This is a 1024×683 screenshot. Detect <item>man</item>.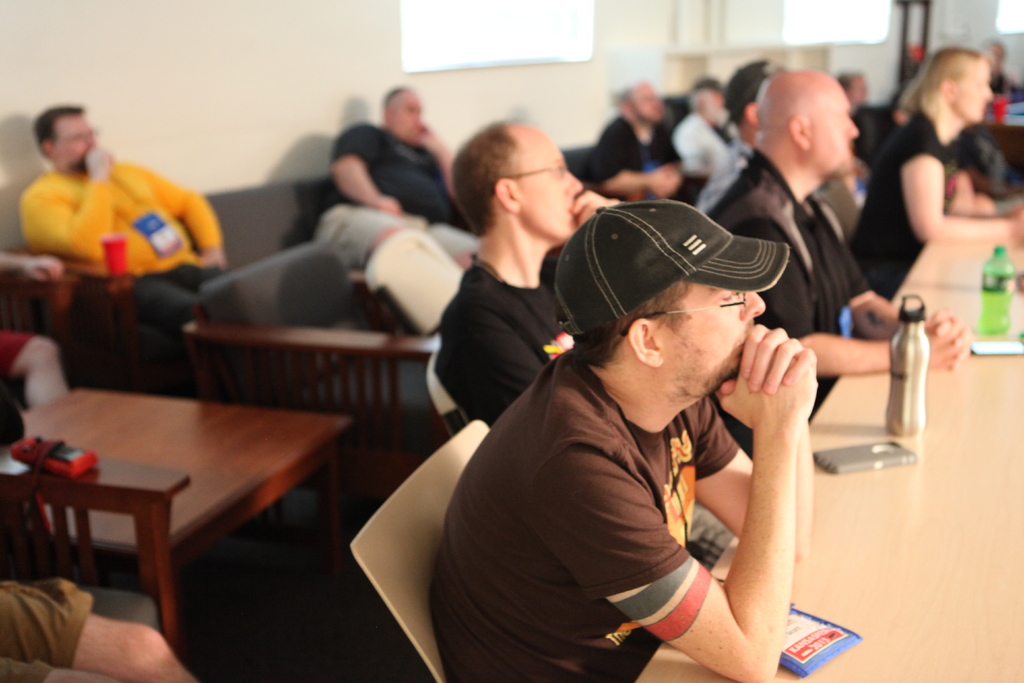
[left=695, top=58, right=795, bottom=222].
